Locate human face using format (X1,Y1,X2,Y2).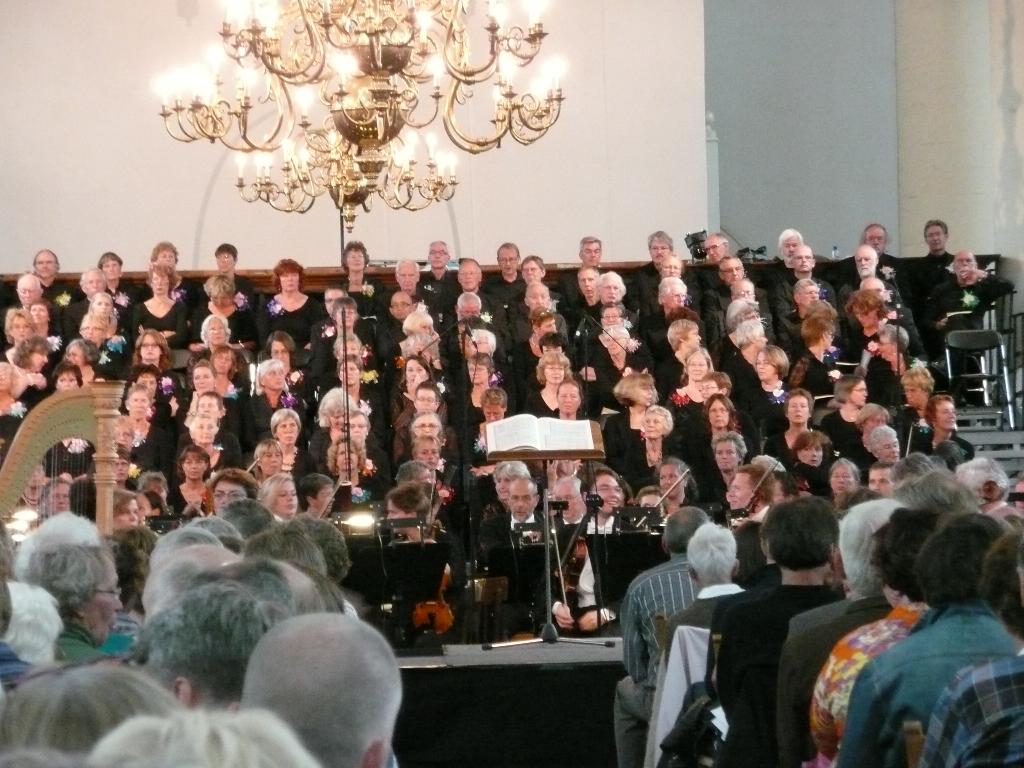
(319,487,333,515).
